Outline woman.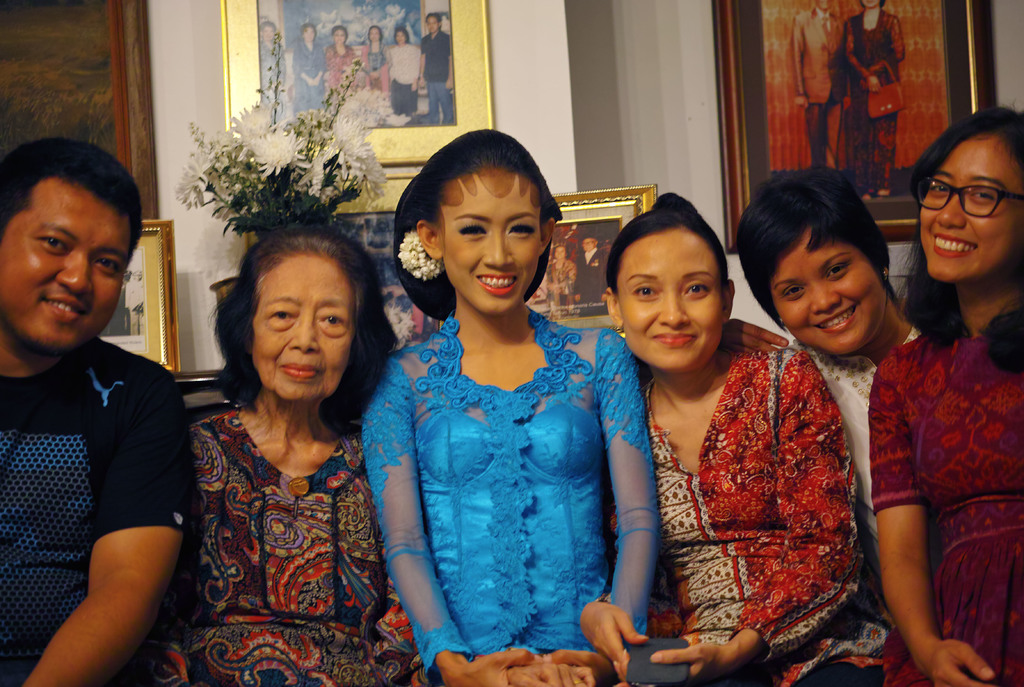
Outline: bbox(604, 189, 900, 686).
